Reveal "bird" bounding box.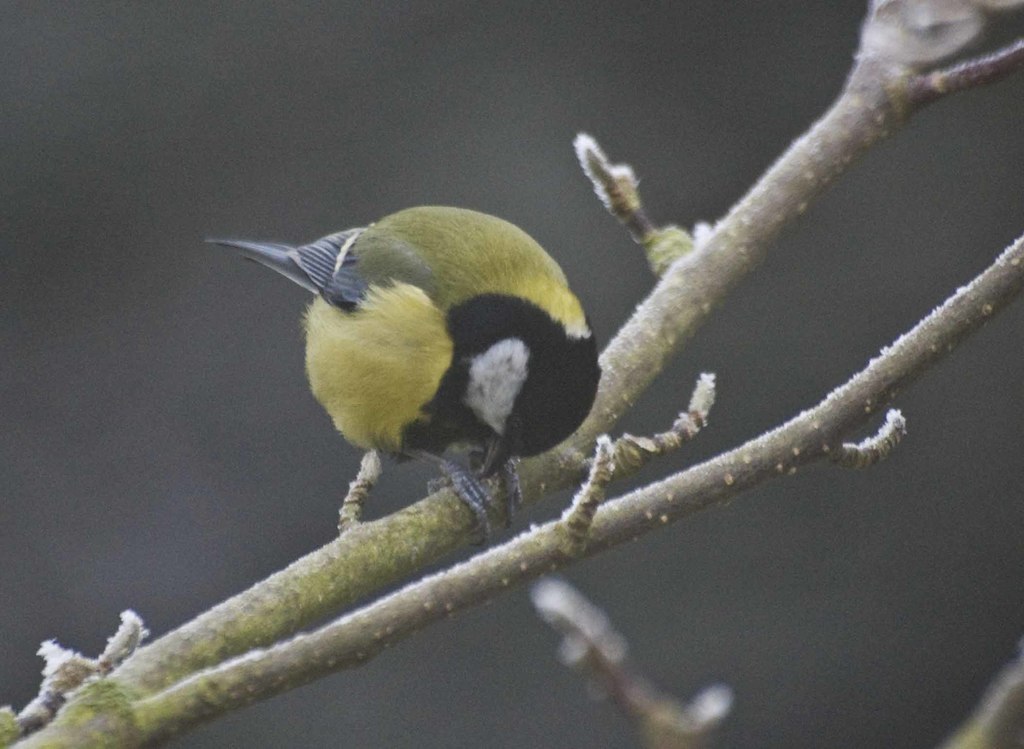
Revealed: x1=230, y1=202, x2=598, y2=565.
